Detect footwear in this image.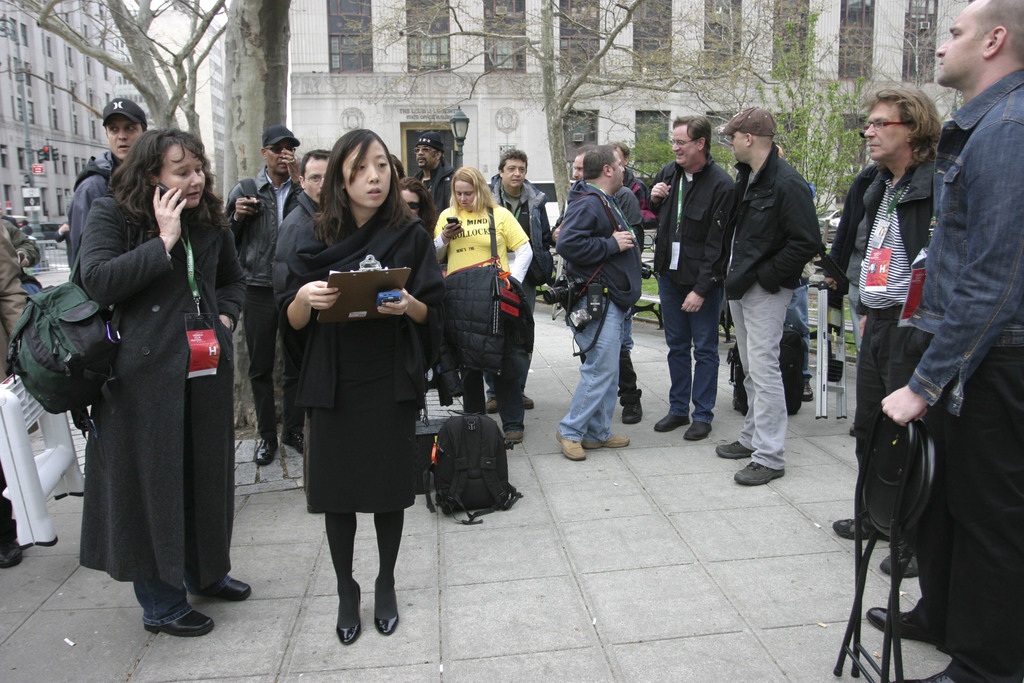
Detection: [left=482, top=393, right=498, bottom=418].
